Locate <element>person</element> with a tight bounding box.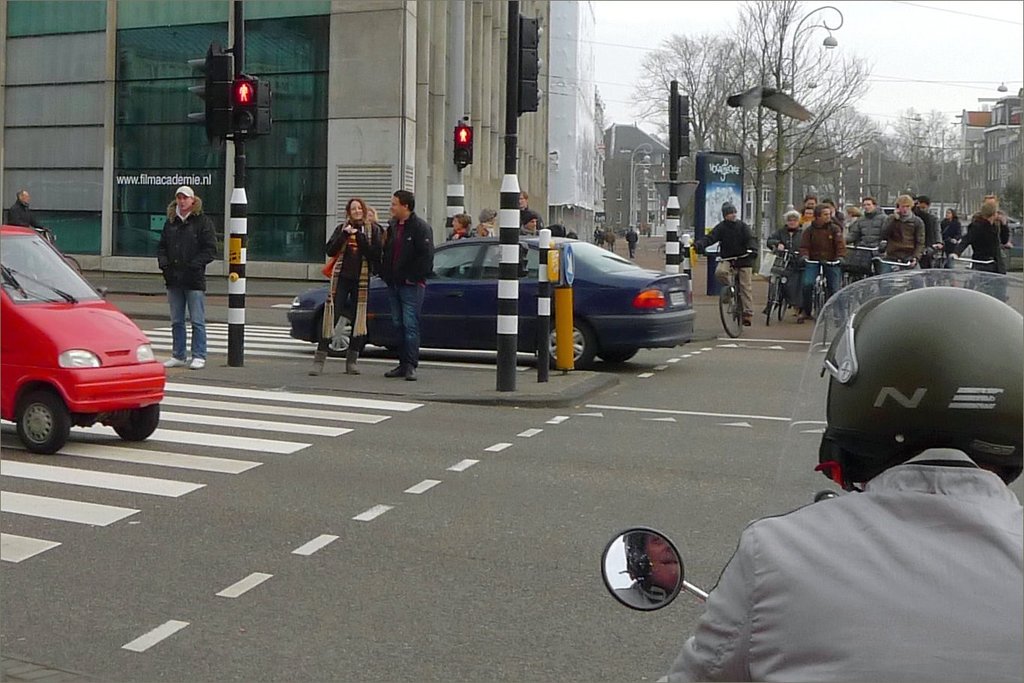
{"left": 655, "top": 443, "right": 1023, "bottom": 682}.
